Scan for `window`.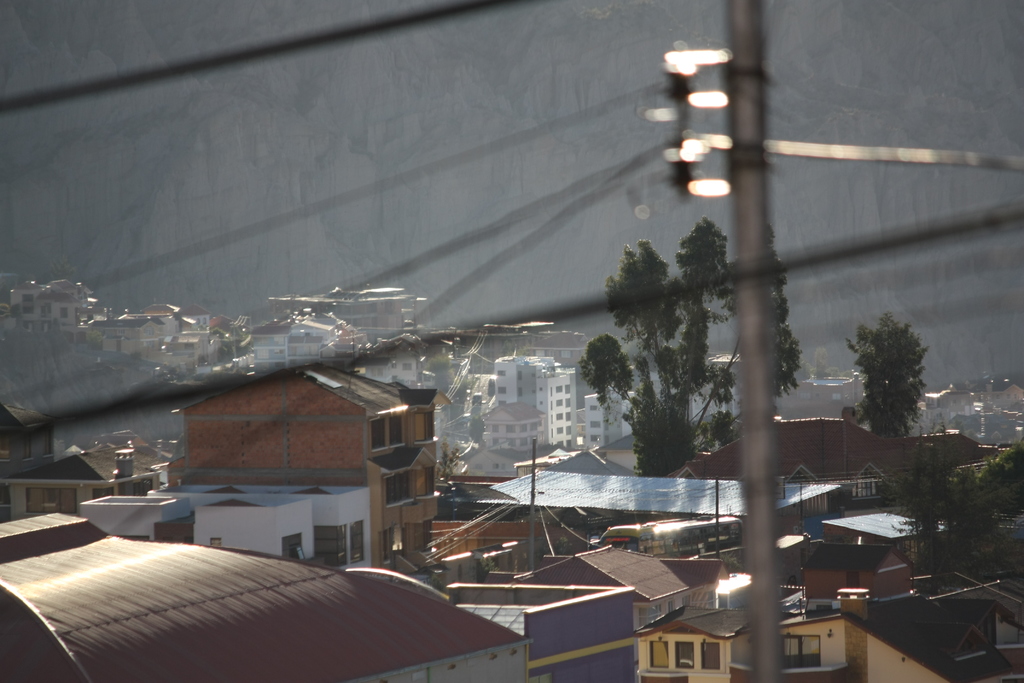
Scan result: 675, 638, 698, 668.
